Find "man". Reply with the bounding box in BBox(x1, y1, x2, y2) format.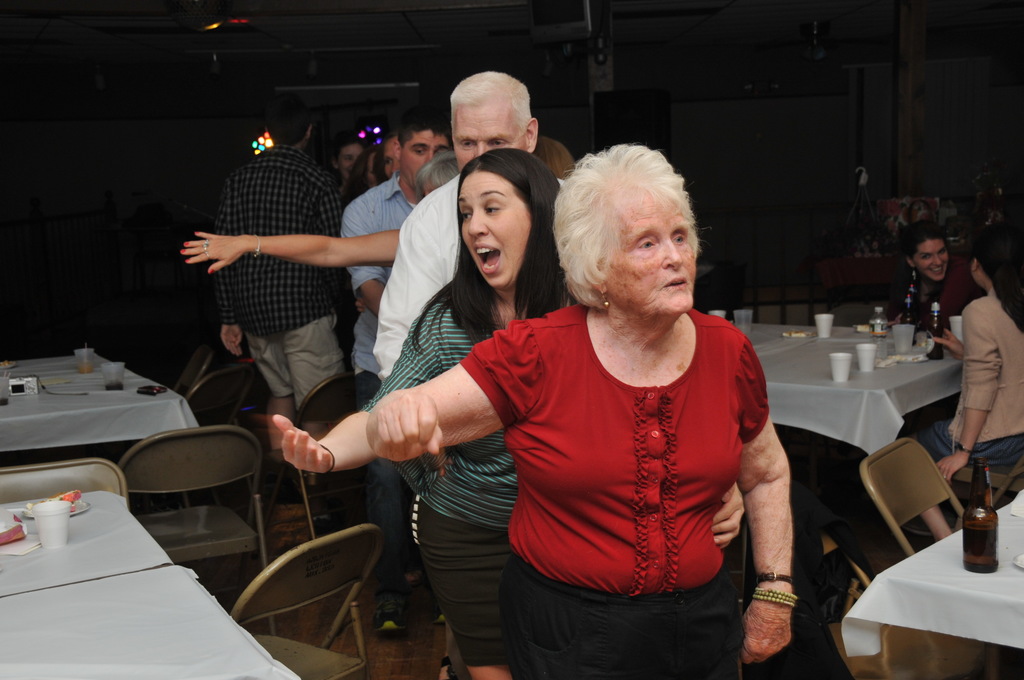
BBox(208, 92, 346, 448).
